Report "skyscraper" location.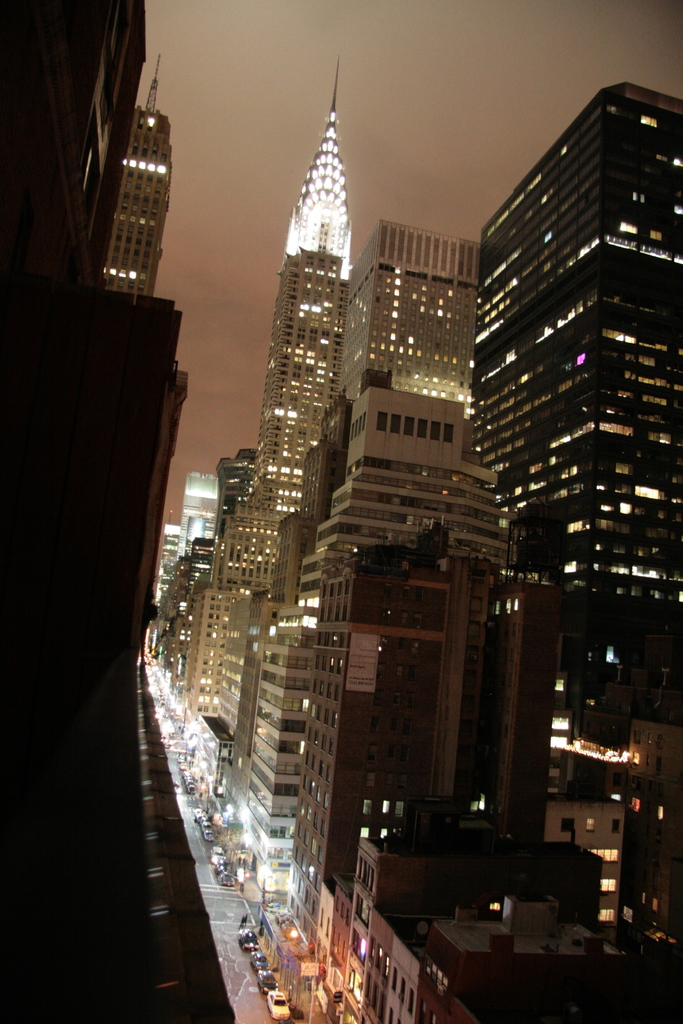
Report: {"left": 96, "top": 47, "right": 177, "bottom": 300}.
